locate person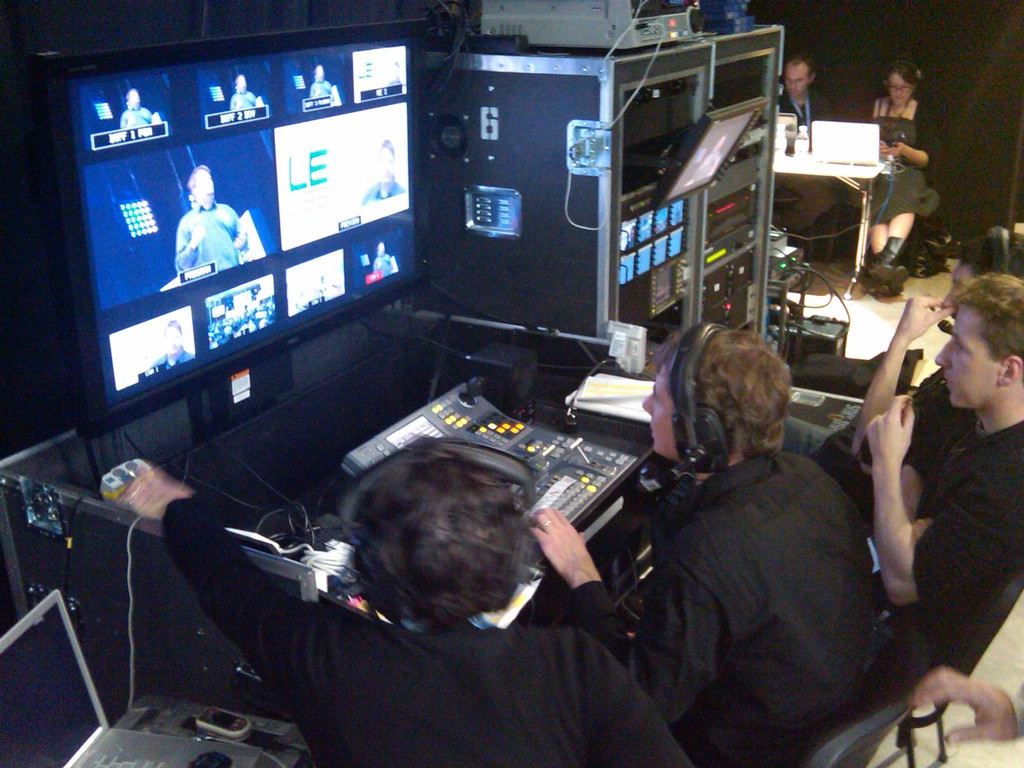
117 88 159 125
